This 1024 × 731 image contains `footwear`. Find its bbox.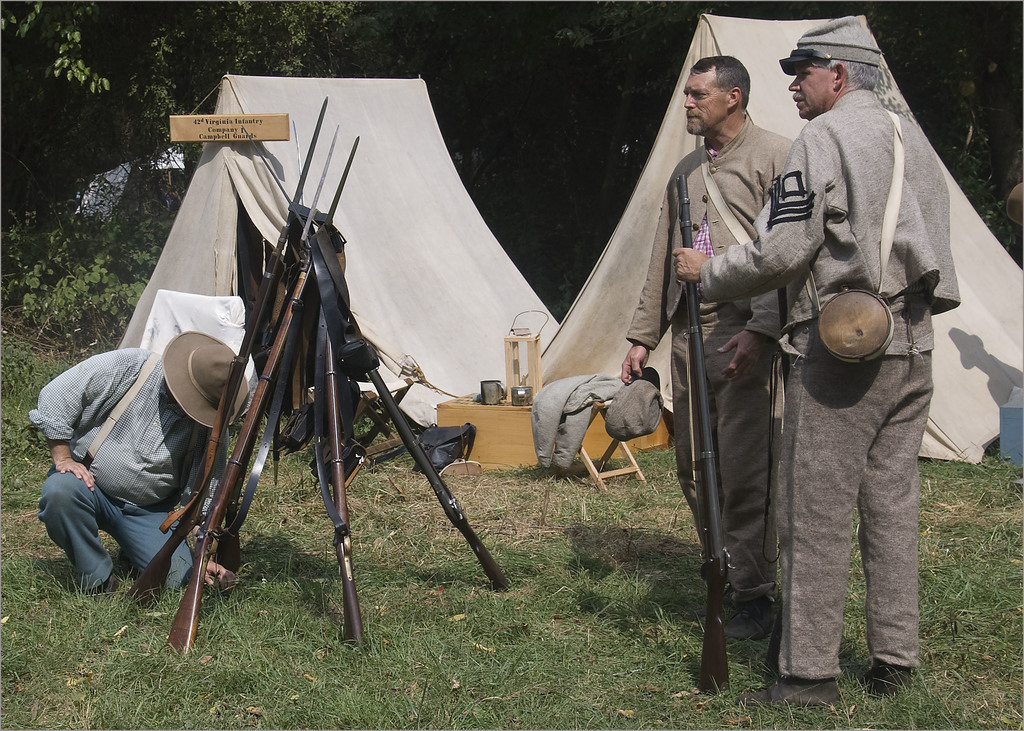
x1=726 y1=594 x2=773 y2=641.
